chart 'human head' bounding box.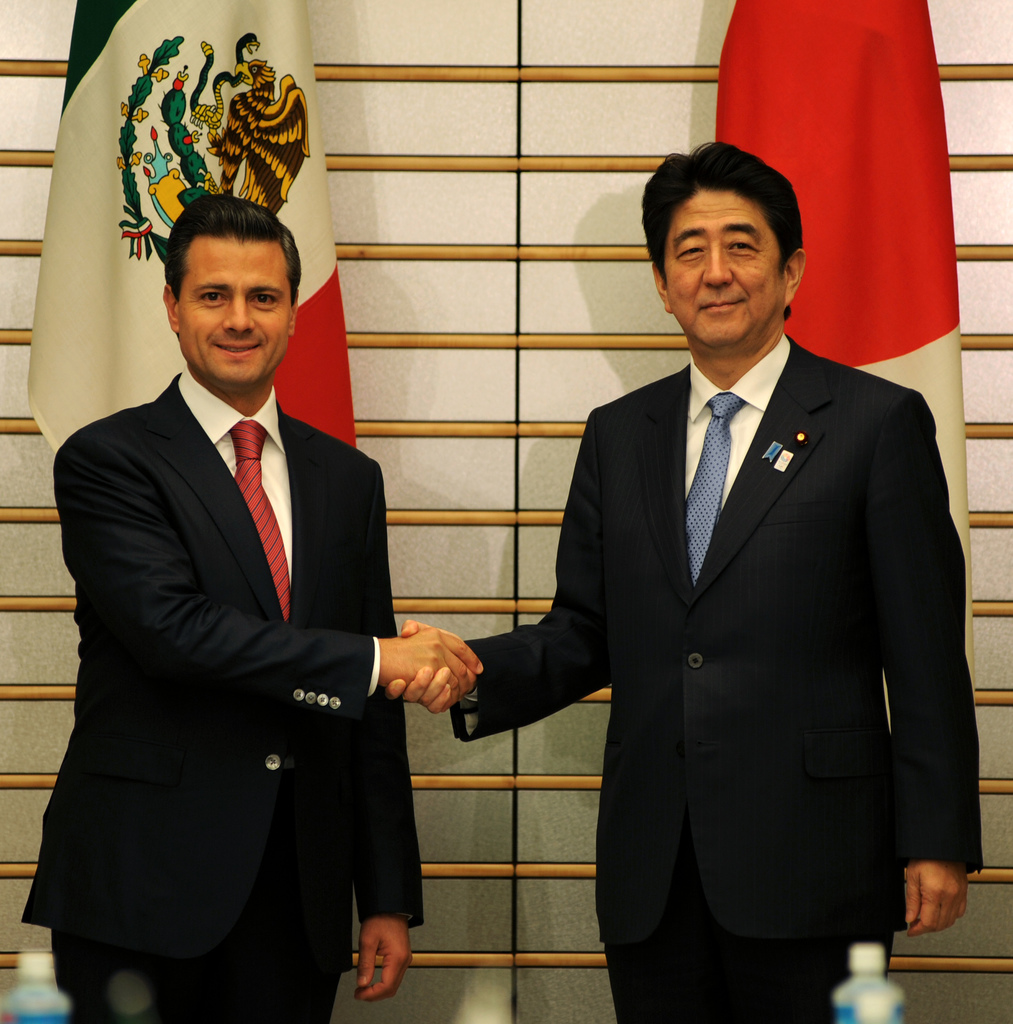
Charted: region(160, 188, 299, 386).
